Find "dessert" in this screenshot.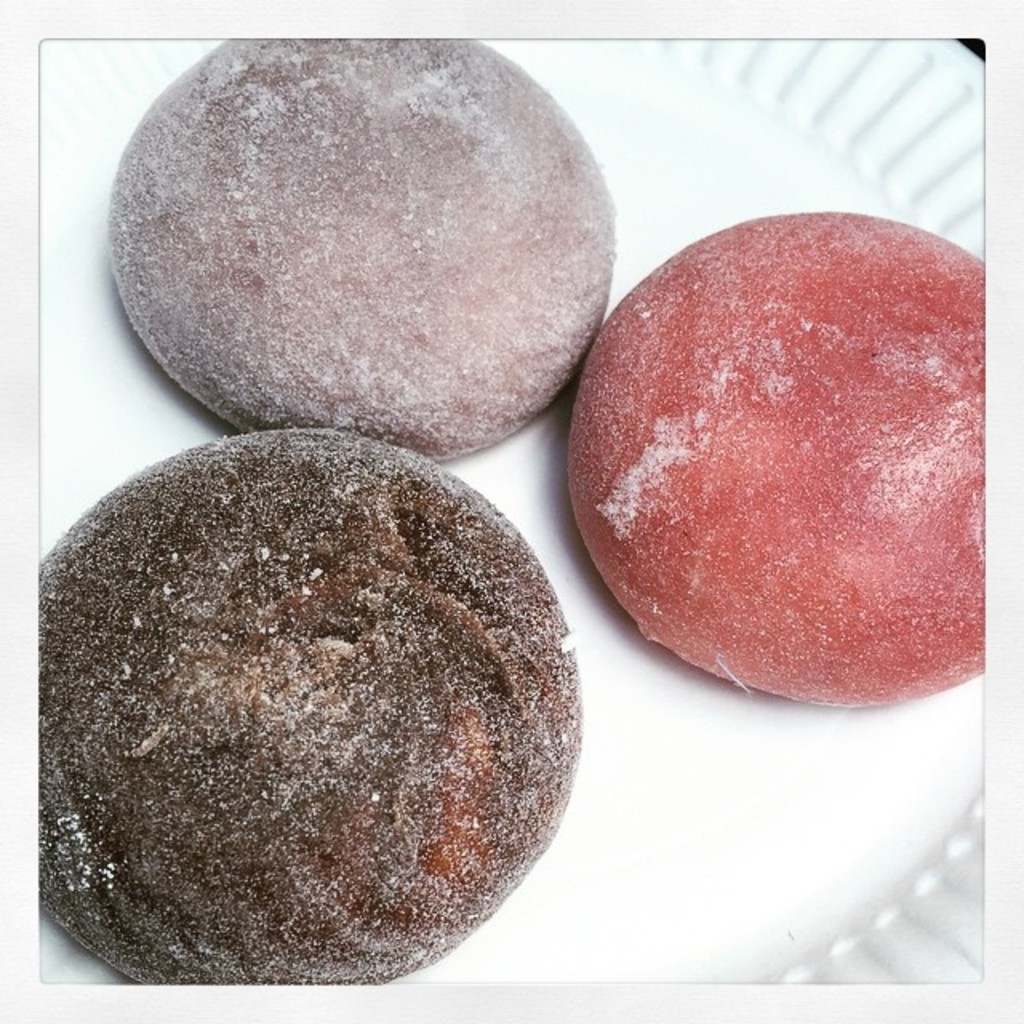
The bounding box for "dessert" is detection(35, 443, 618, 1023).
